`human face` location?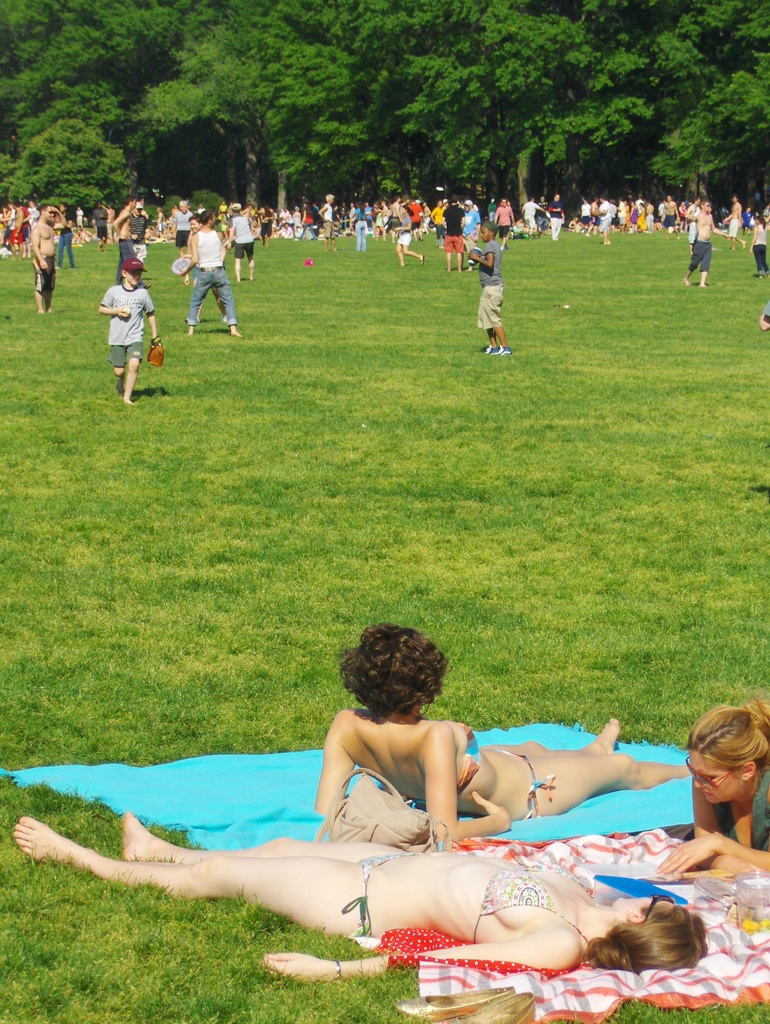
[189,219,203,231]
